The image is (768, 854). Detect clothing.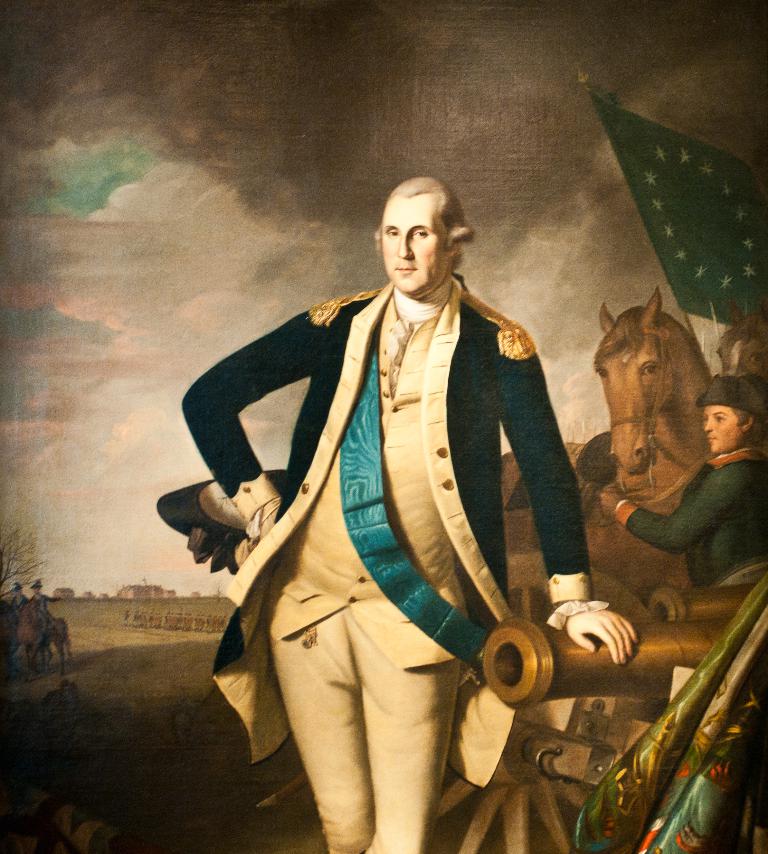
Detection: Rect(199, 221, 608, 797).
